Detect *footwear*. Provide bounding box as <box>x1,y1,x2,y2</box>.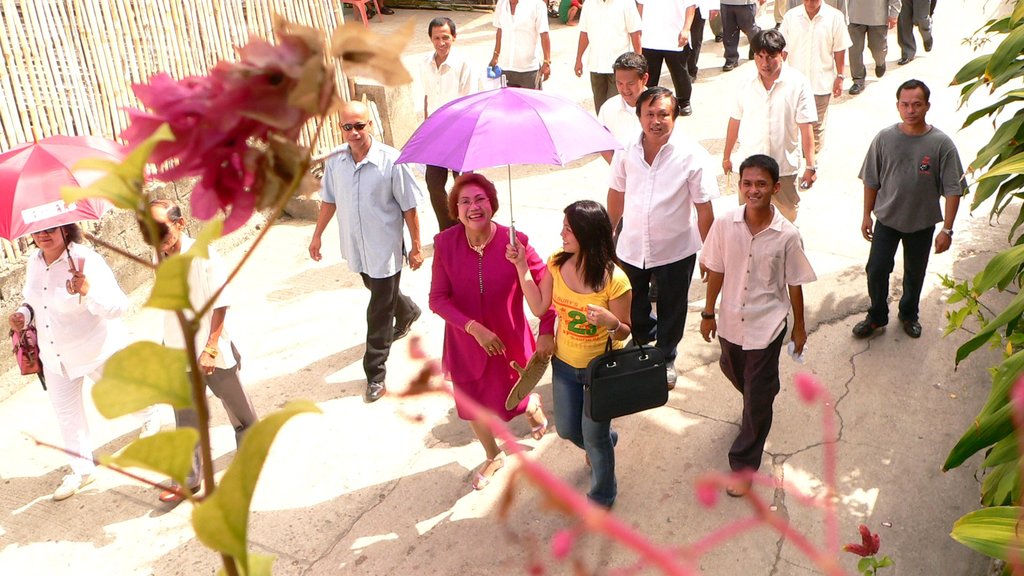
<box>470,456,503,493</box>.
